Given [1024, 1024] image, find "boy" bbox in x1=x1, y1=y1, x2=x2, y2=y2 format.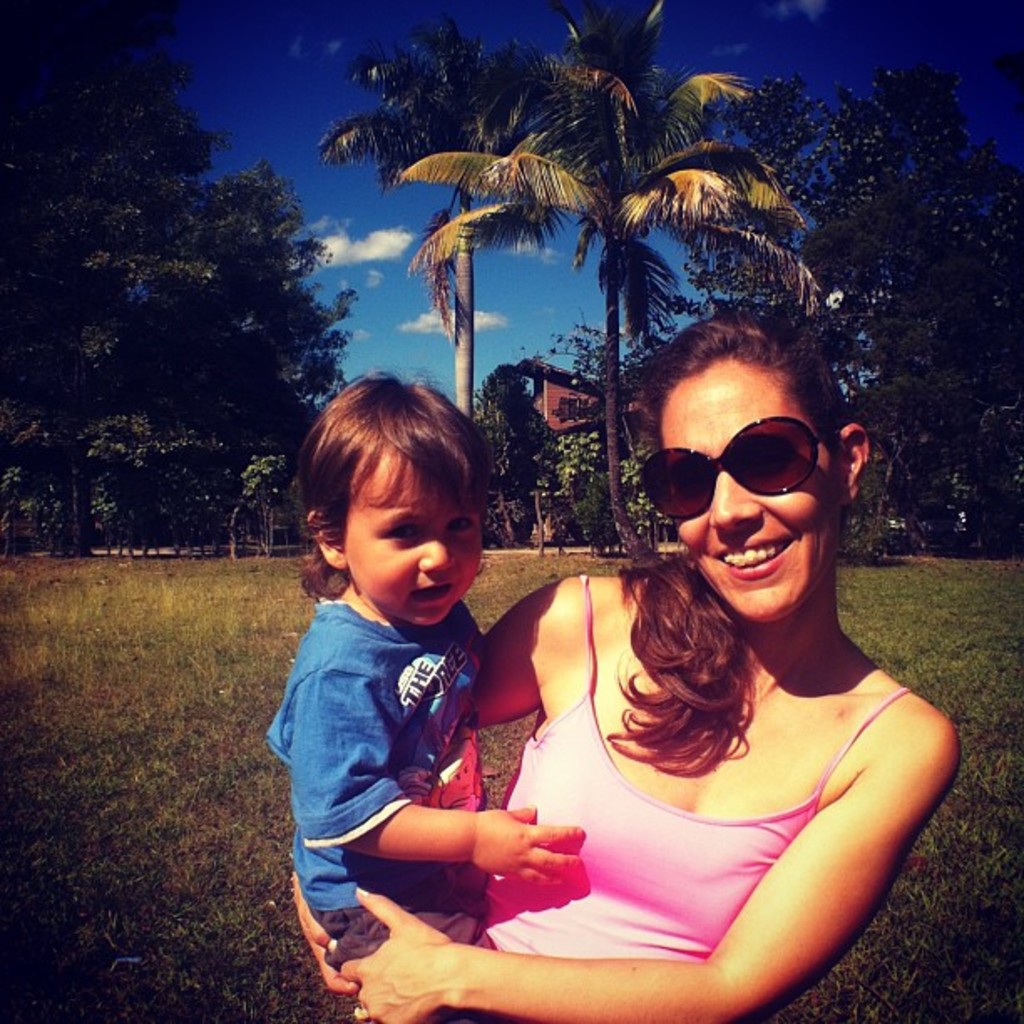
x1=261, y1=348, x2=586, y2=1022.
